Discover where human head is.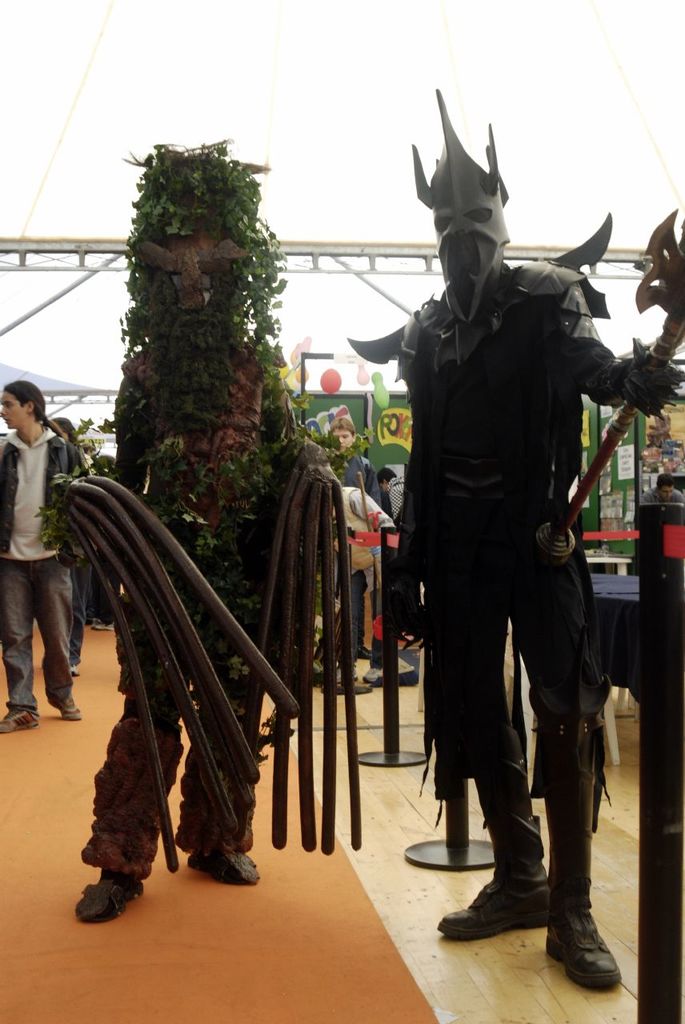
Discovered at x1=431 y1=178 x2=507 y2=308.
